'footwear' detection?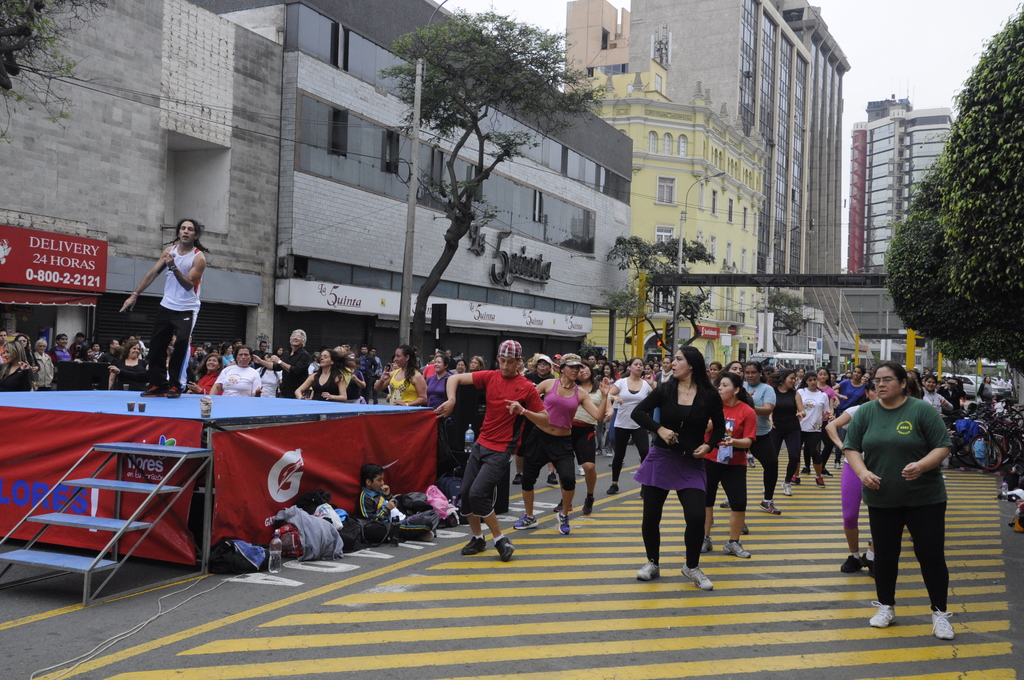
<box>928,603,953,641</box>
